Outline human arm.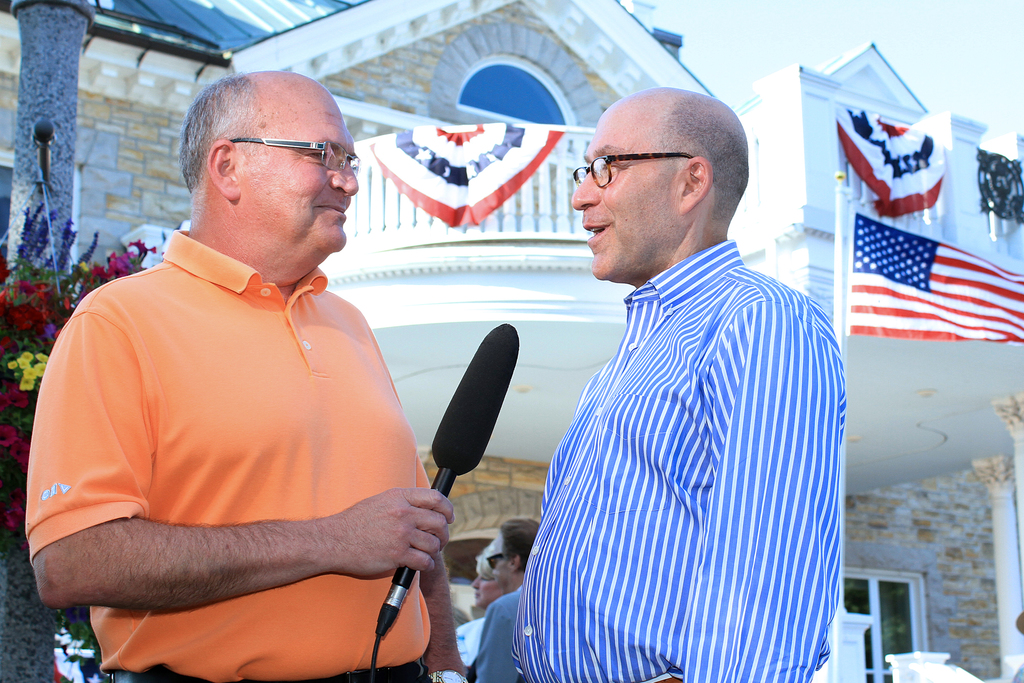
Outline: [54, 307, 440, 662].
